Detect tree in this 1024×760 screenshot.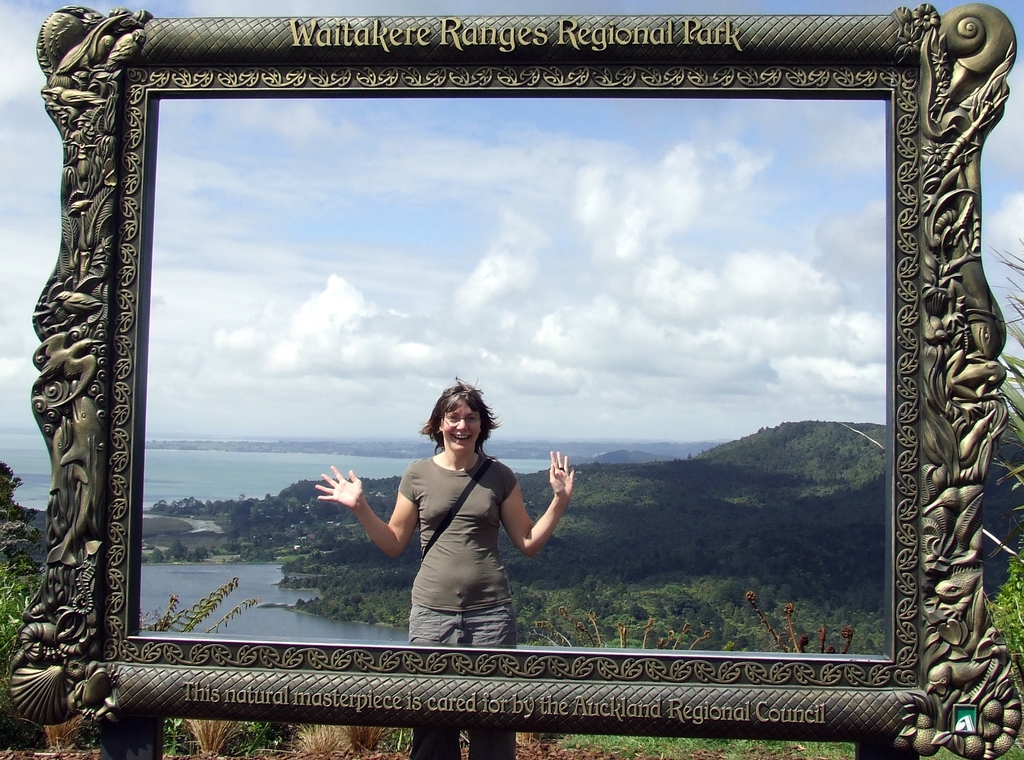
Detection: (left=836, top=234, right=1023, bottom=711).
